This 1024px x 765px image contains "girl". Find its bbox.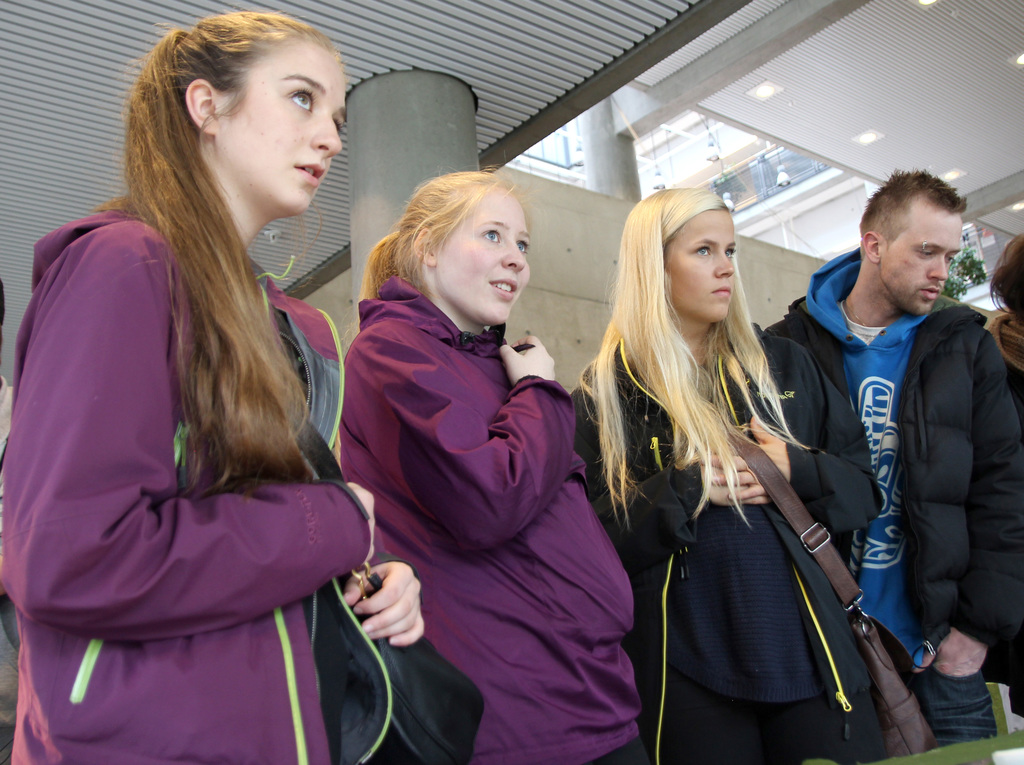
0 10 426 764.
